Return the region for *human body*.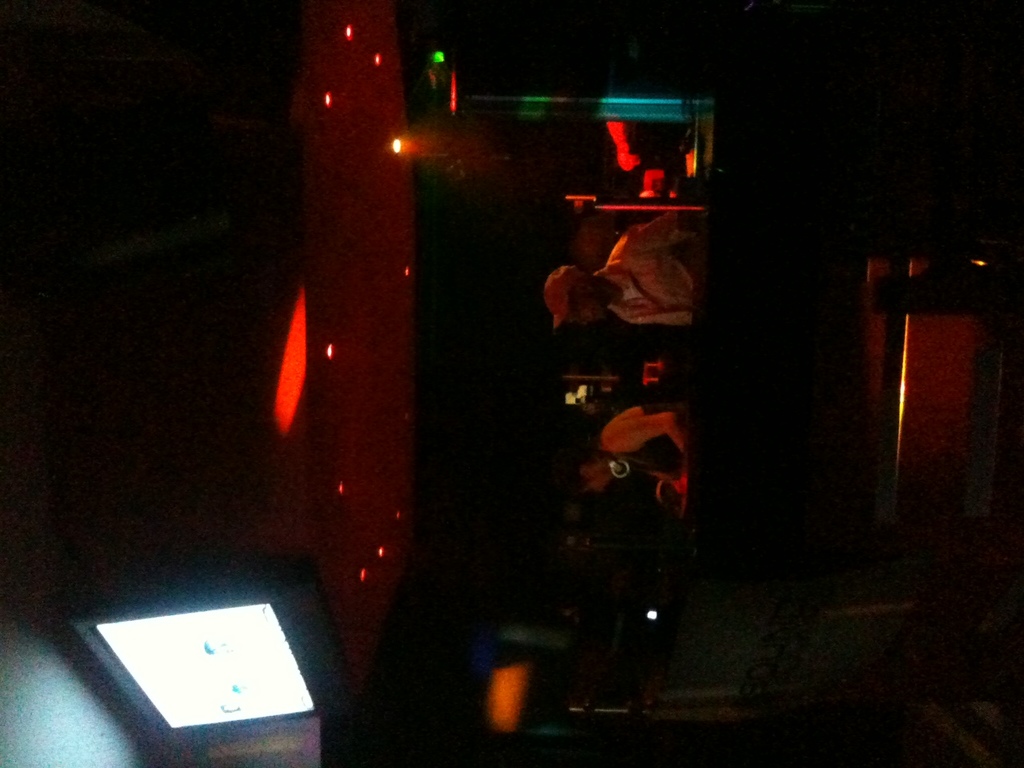
pyautogui.locateOnScreen(550, 396, 683, 510).
